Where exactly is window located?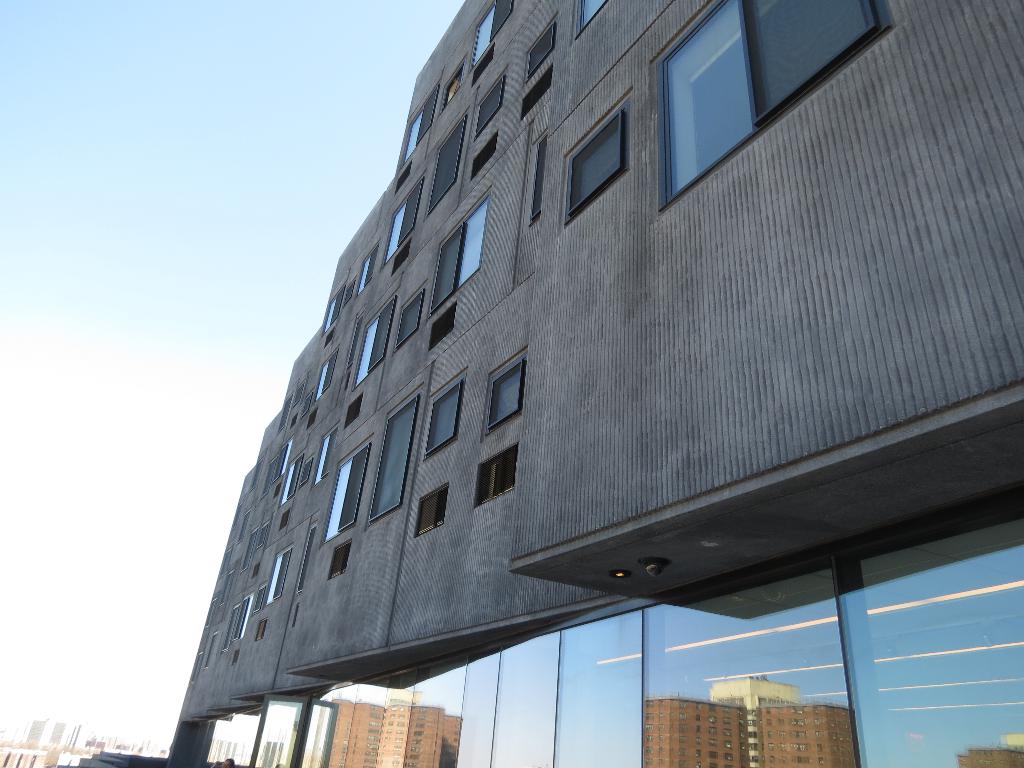
Its bounding box is bbox=(198, 628, 223, 672).
